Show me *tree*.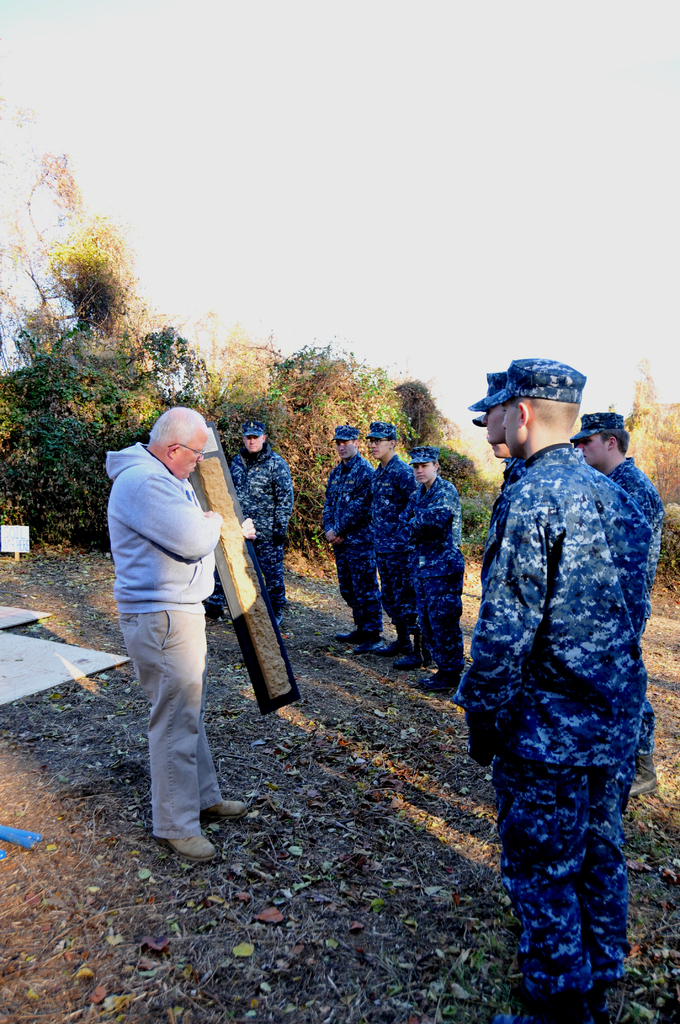
*tree* is here: box(0, 230, 191, 541).
